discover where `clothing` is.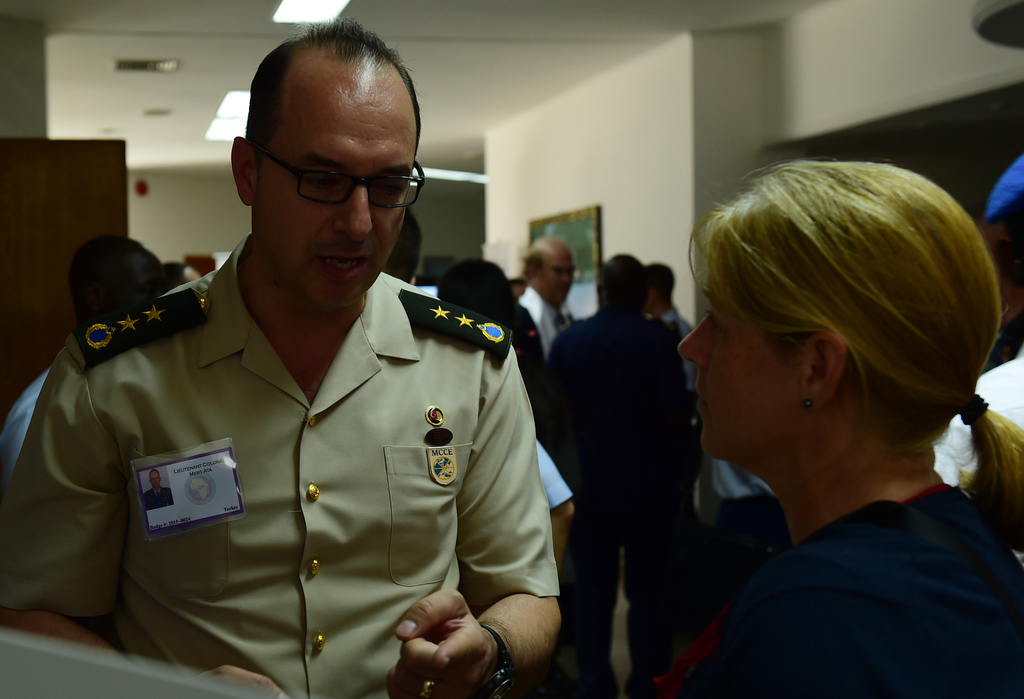
Discovered at Rect(517, 286, 597, 358).
